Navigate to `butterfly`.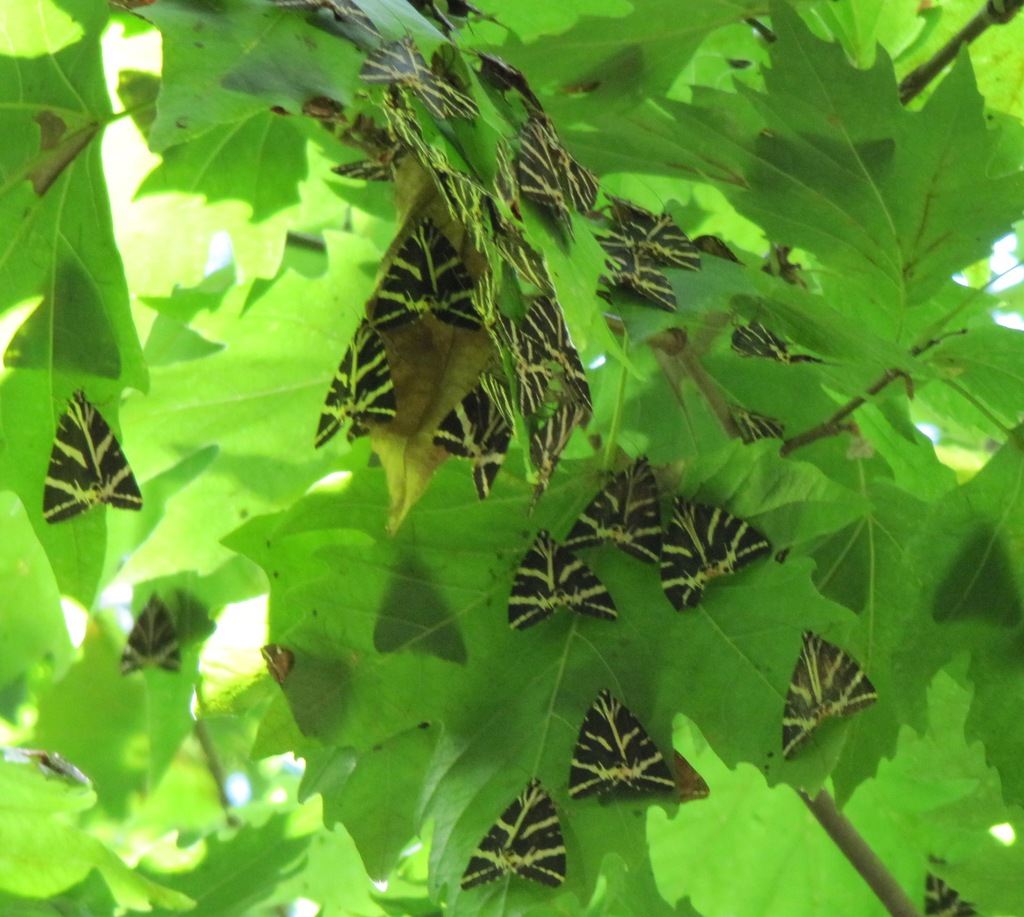
Navigation target: x1=720 y1=402 x2=783 y2=458.
